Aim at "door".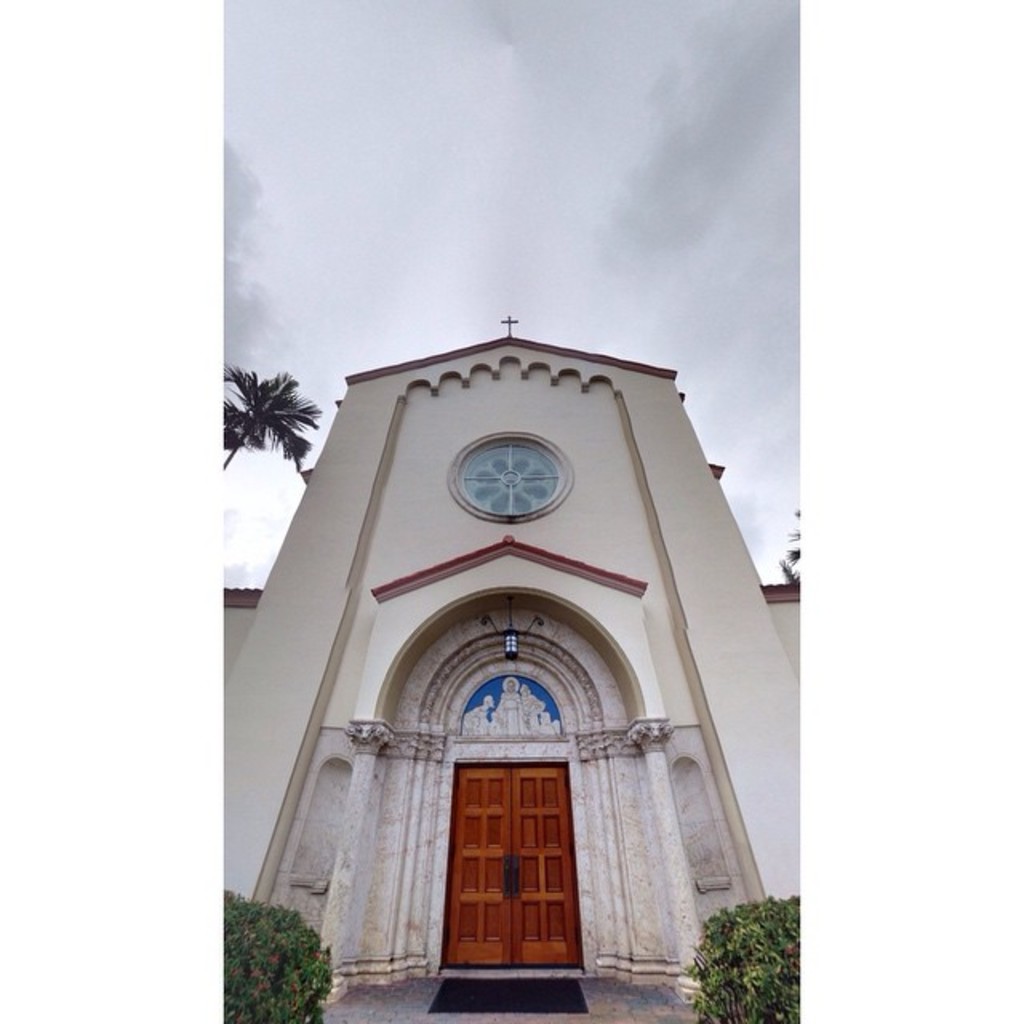
Aimed at {"x1": 435, "y1": 750, "x2": 581, "y2": 971}.
